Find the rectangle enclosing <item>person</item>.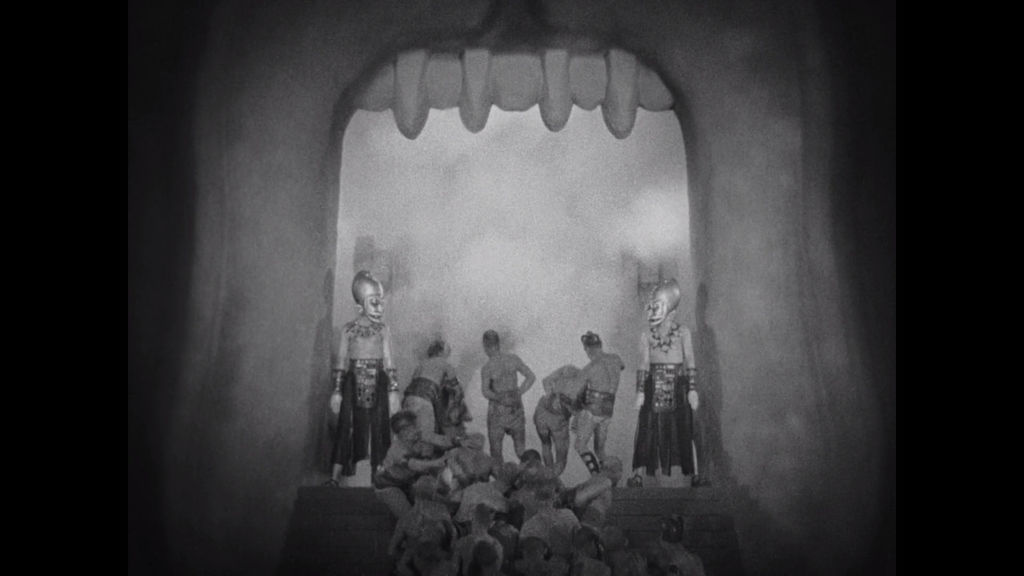
403 340 462 461.
